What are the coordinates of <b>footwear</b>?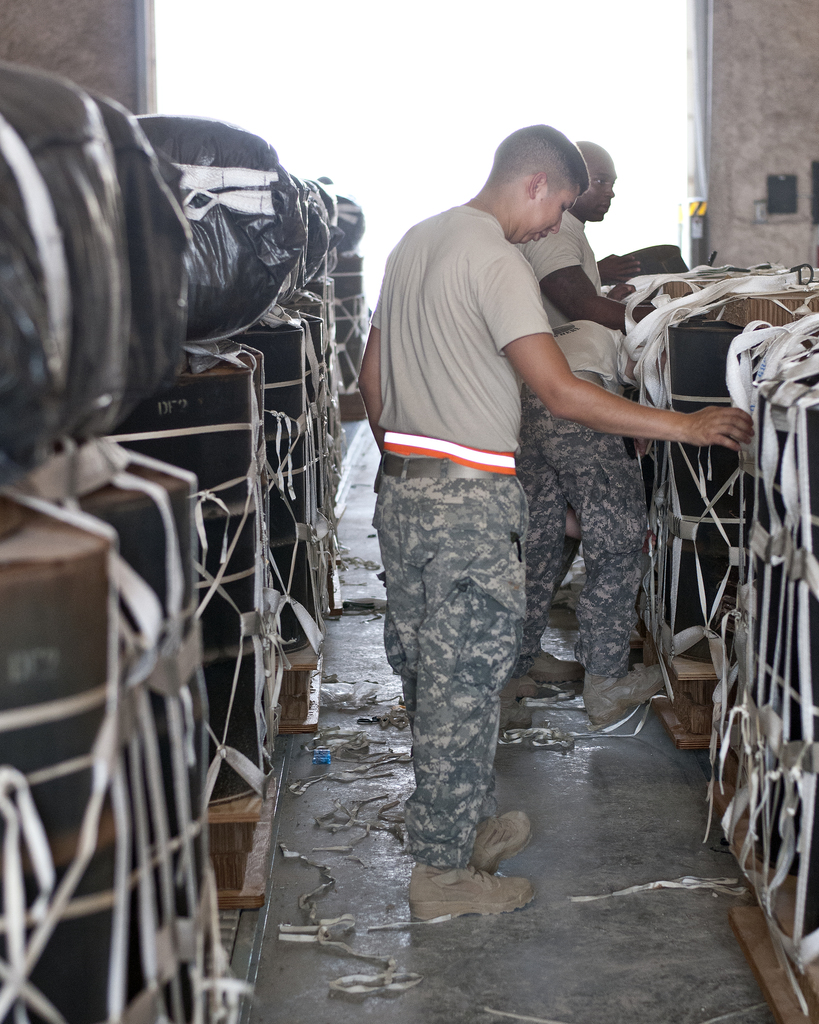
(498, 693, 533, 739).
